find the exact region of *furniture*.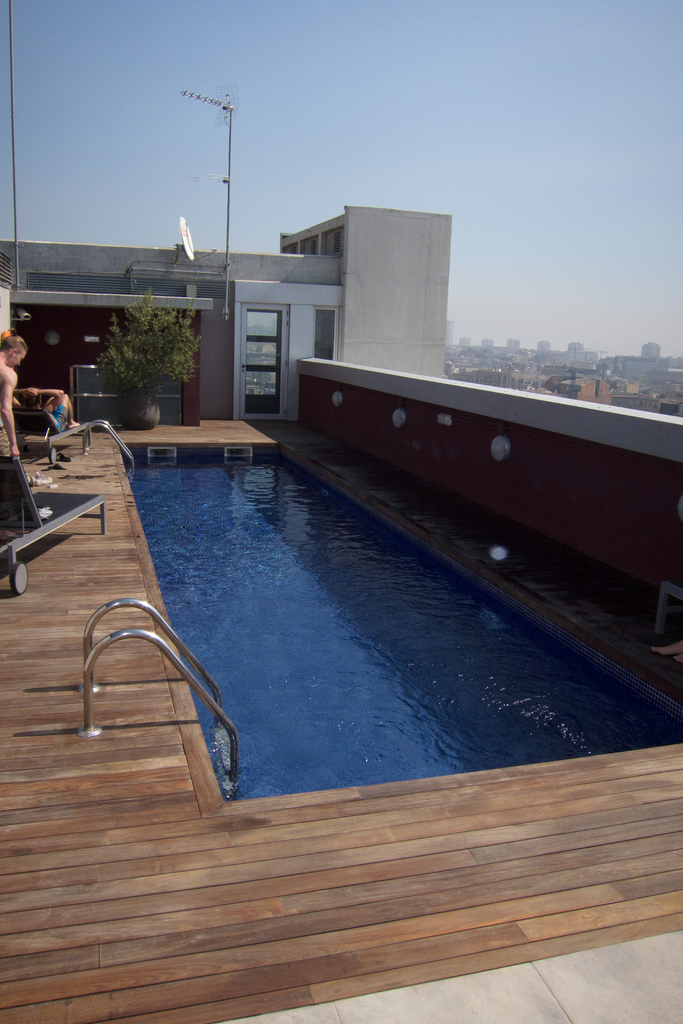
Exact region: <bbox>12, 408, 92, 463</bbox>.
